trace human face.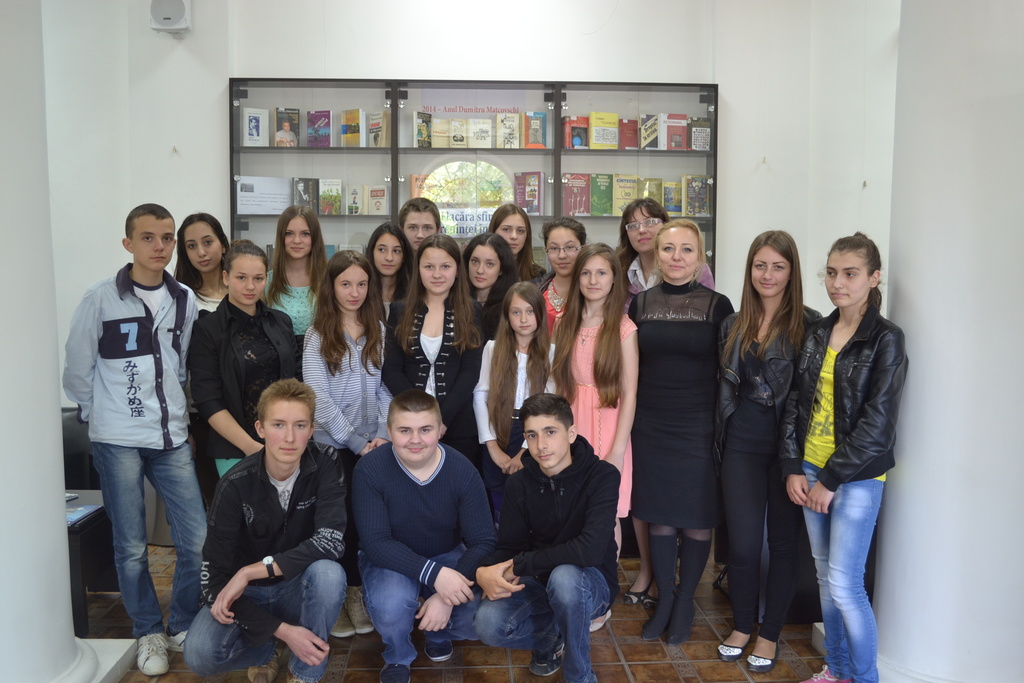
Traced to crop(508, 292, 535, 336).
